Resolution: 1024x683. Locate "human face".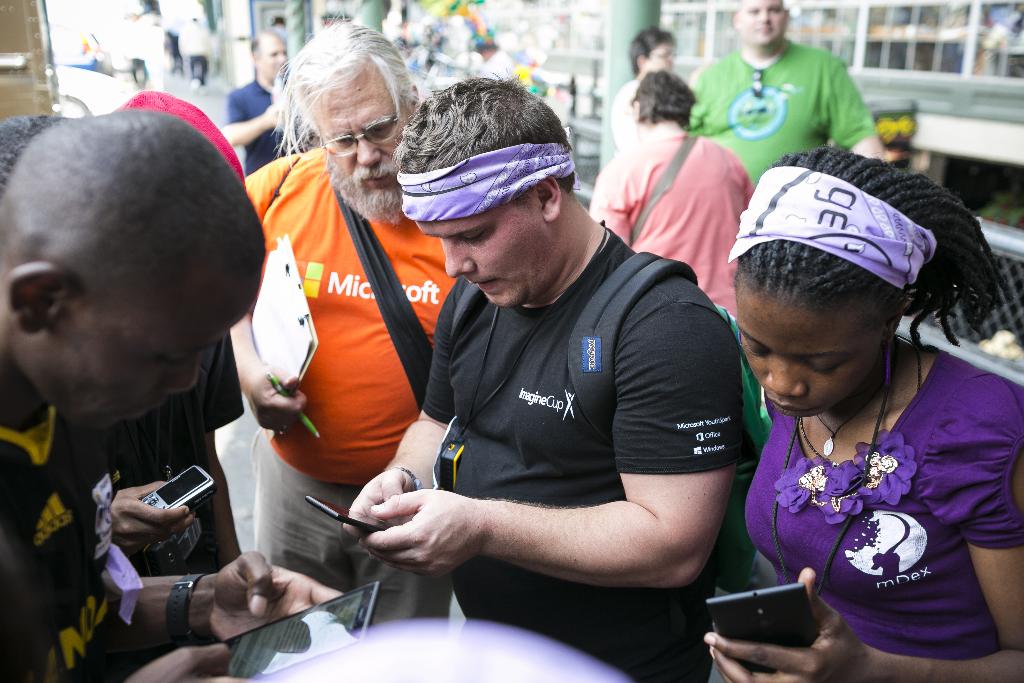
Rect(263, 34, 287, 81).
